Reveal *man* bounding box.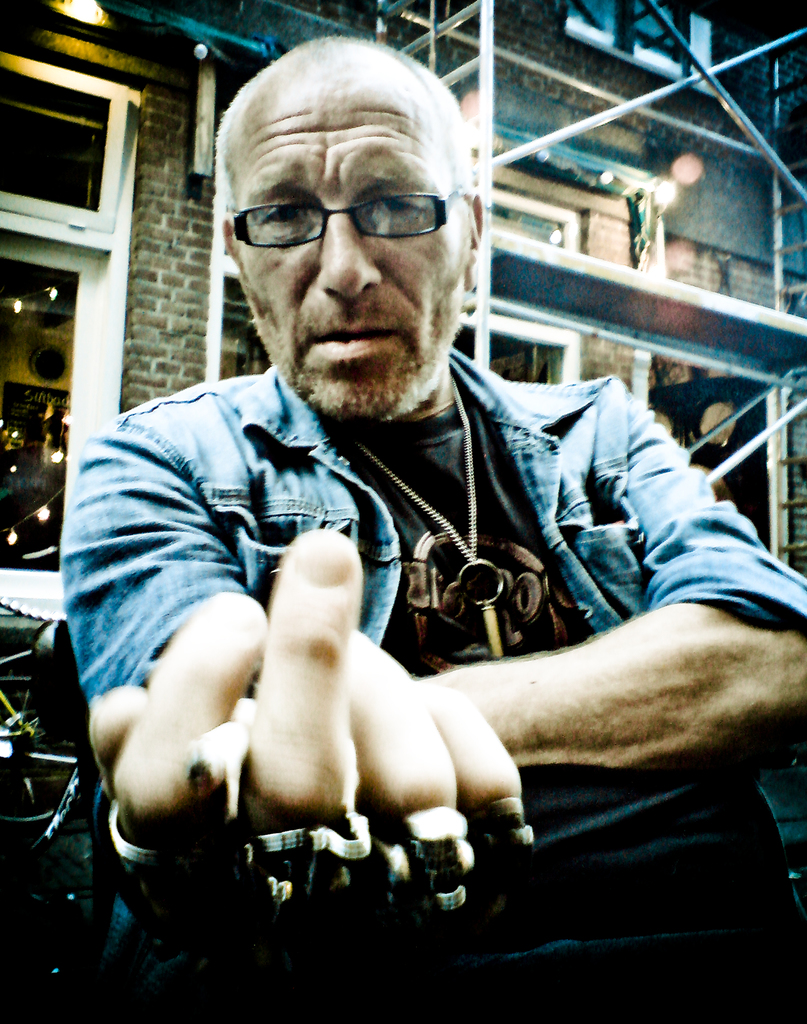
Revealed: 57 33 806 1023.
